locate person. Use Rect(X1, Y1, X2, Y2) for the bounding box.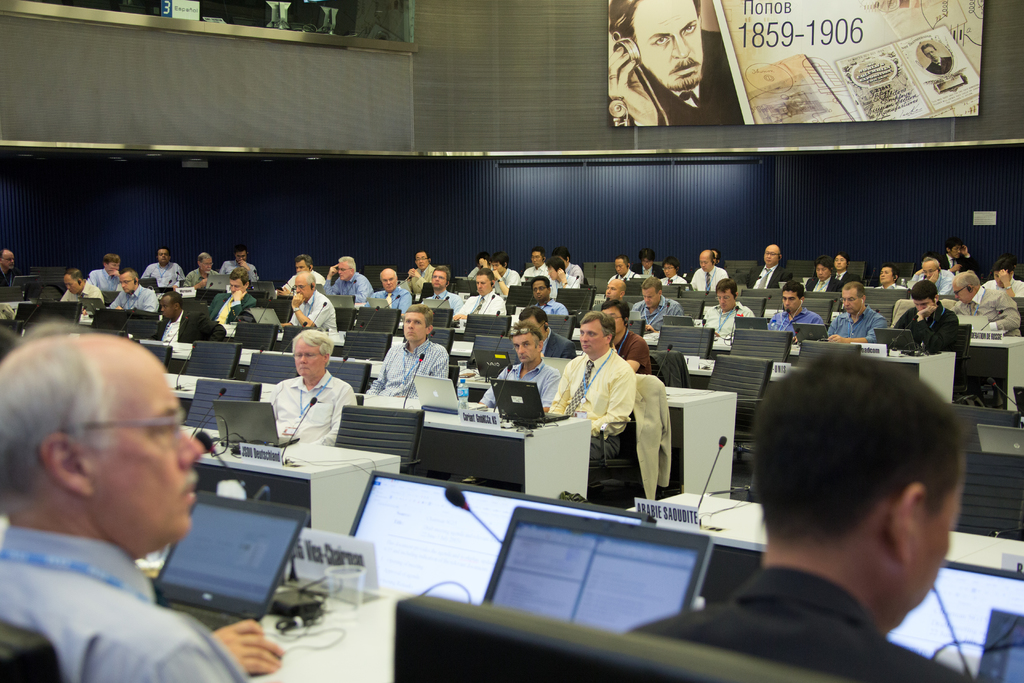
Rect(488, 252, 525, 288).
